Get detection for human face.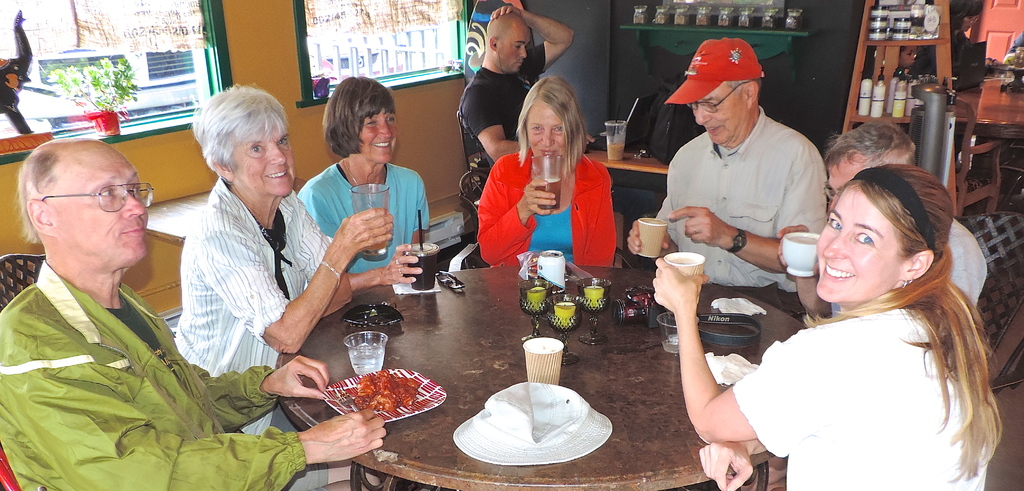
Detection: BBox(230, 119, 295, 197).
